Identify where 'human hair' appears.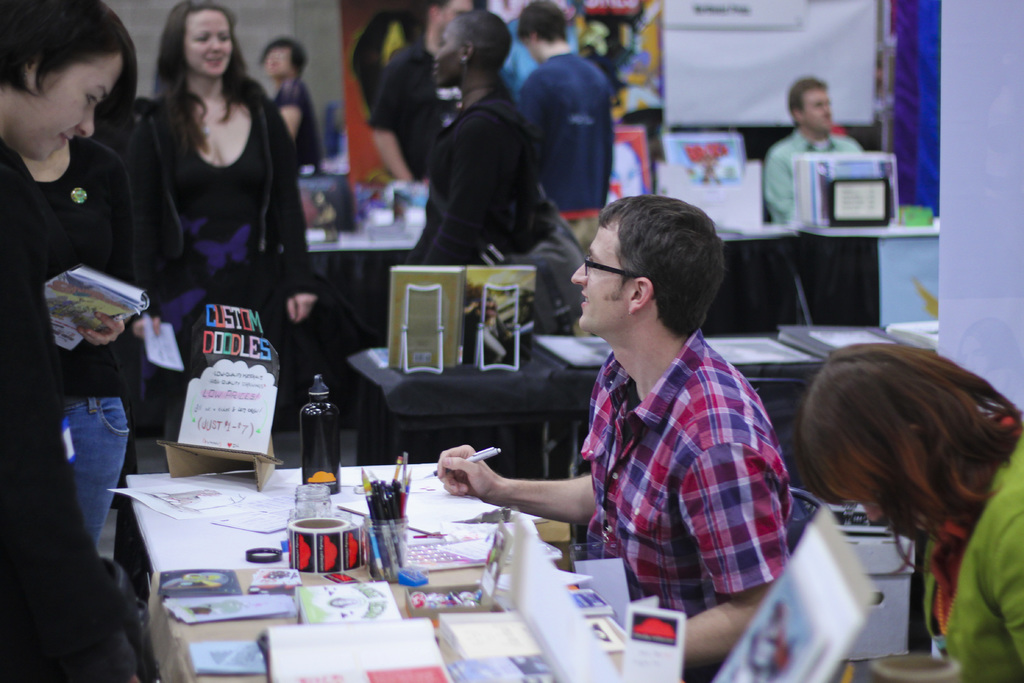
Appears at left=513, top=0, right=568, bottom=40.
